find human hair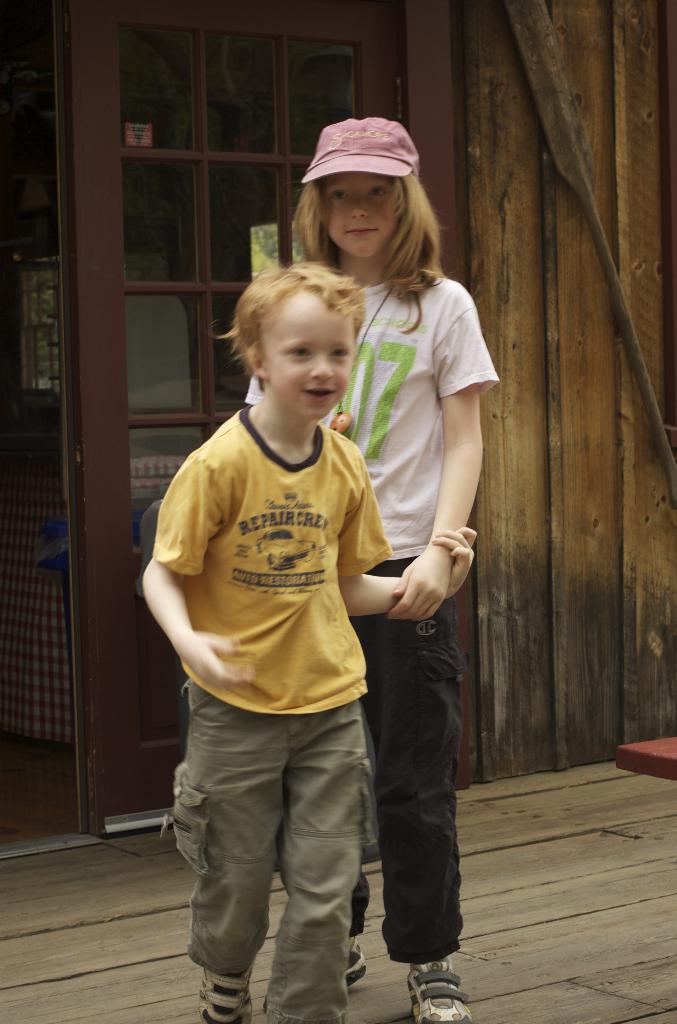
x1=229, y1=246, x2=365, y2=399
